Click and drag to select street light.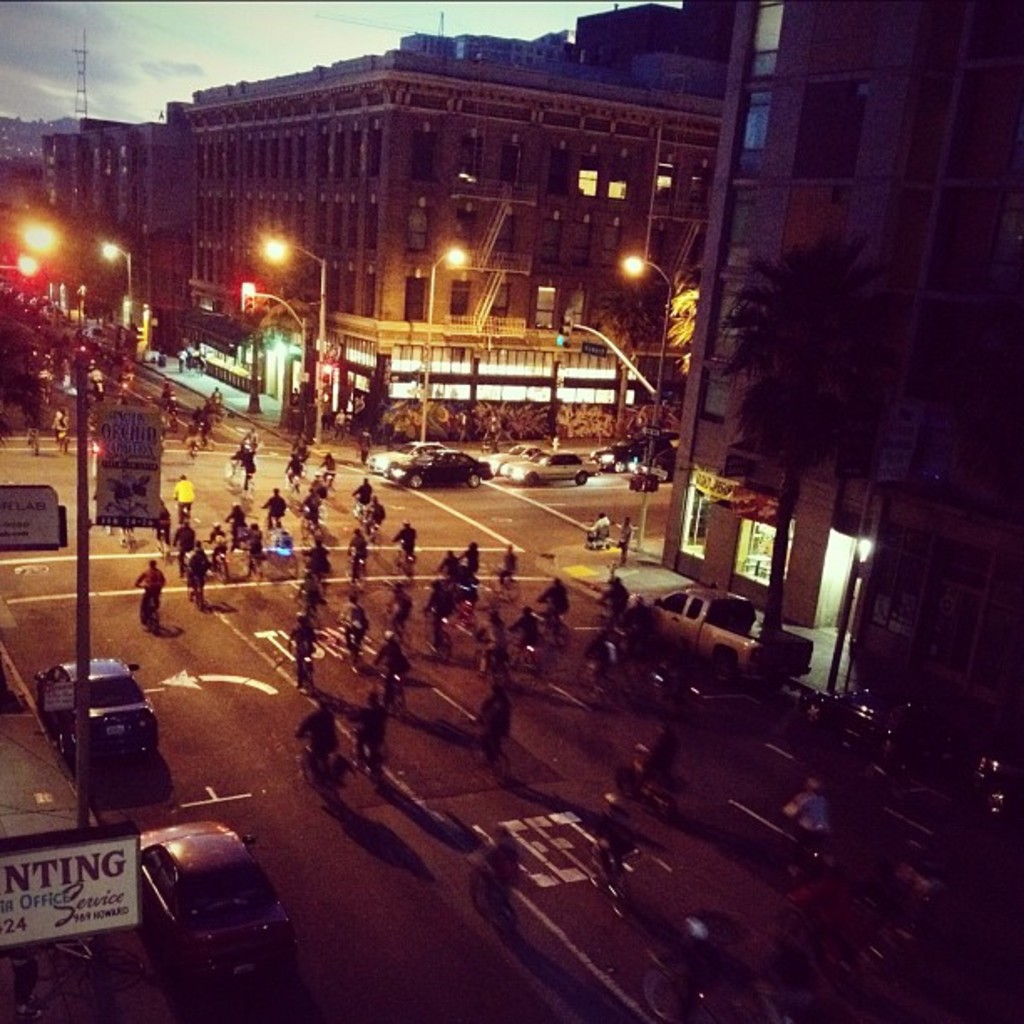
Selection: {"left": 254, "top": 243, "right": 331, "bottom": 438}.
